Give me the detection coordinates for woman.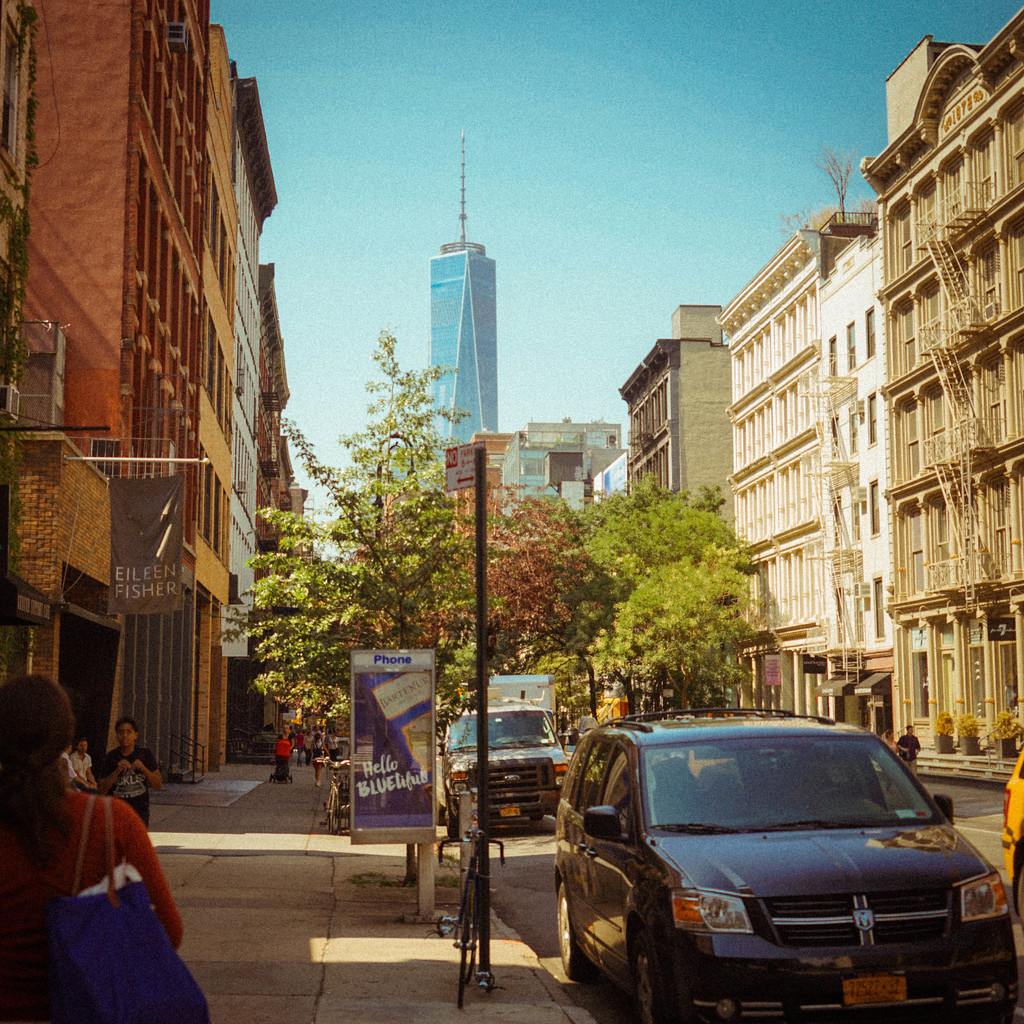
BBox(17, 727, 152, 967).
